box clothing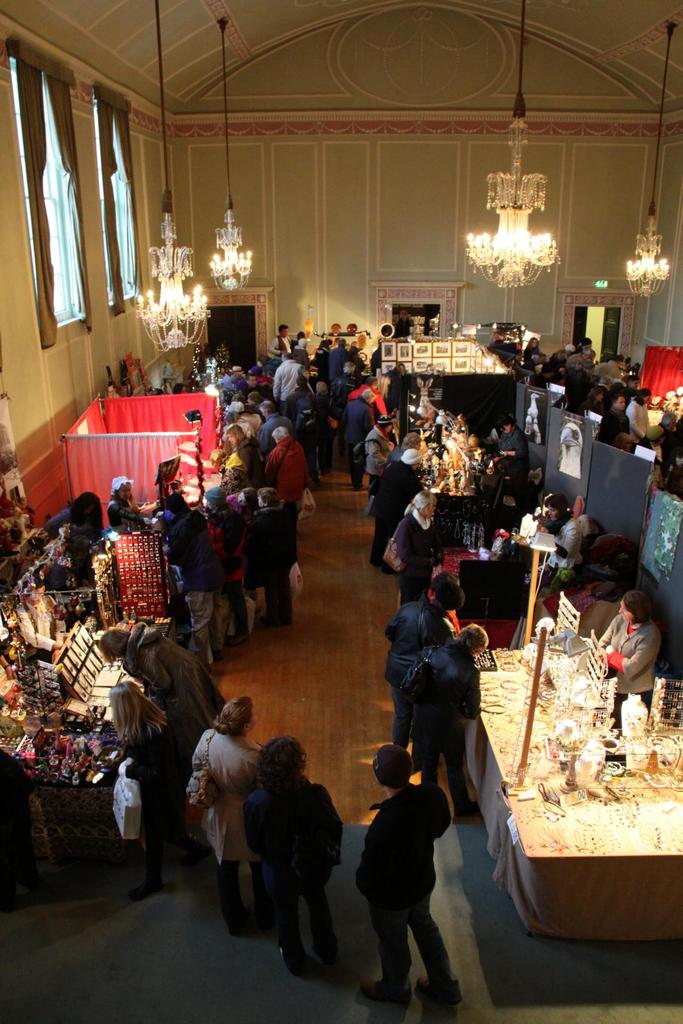
rect(389, 600, 452, 749)
